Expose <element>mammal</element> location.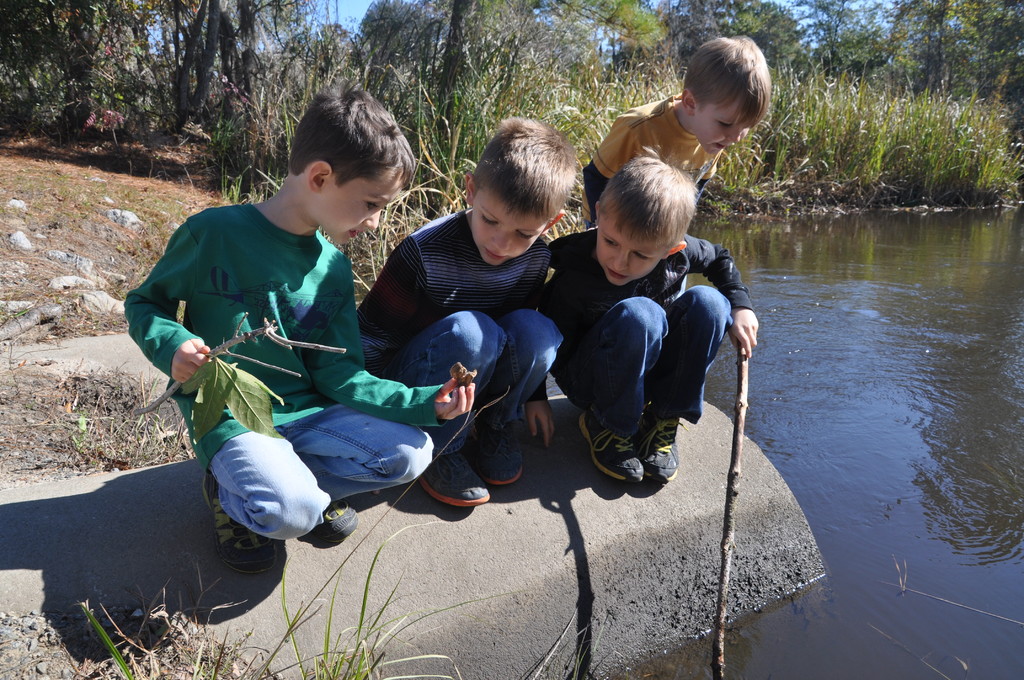
Exposed at locate(581, 34, 769, 229).
